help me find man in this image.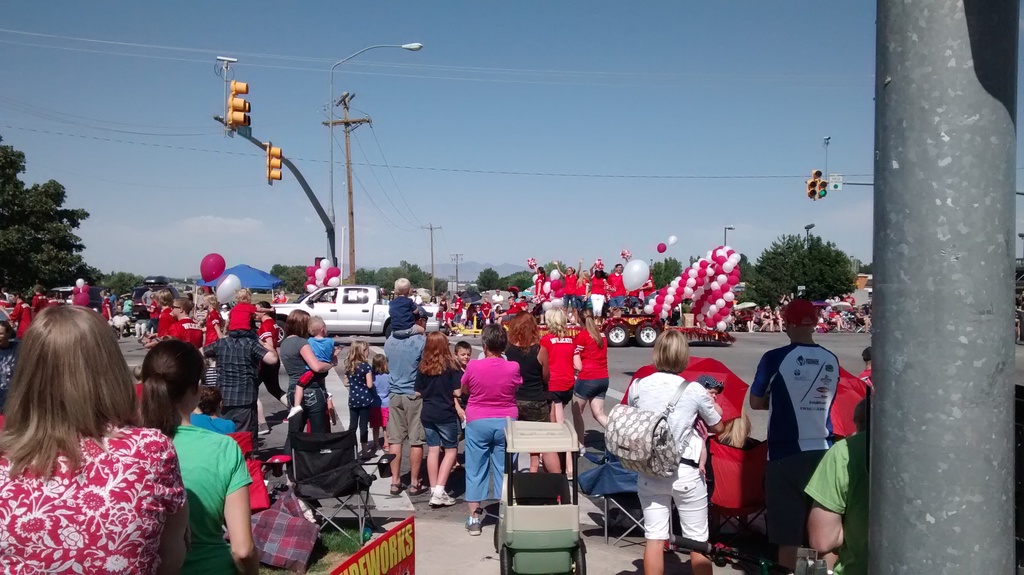
Found it: 381:309:433:497.
